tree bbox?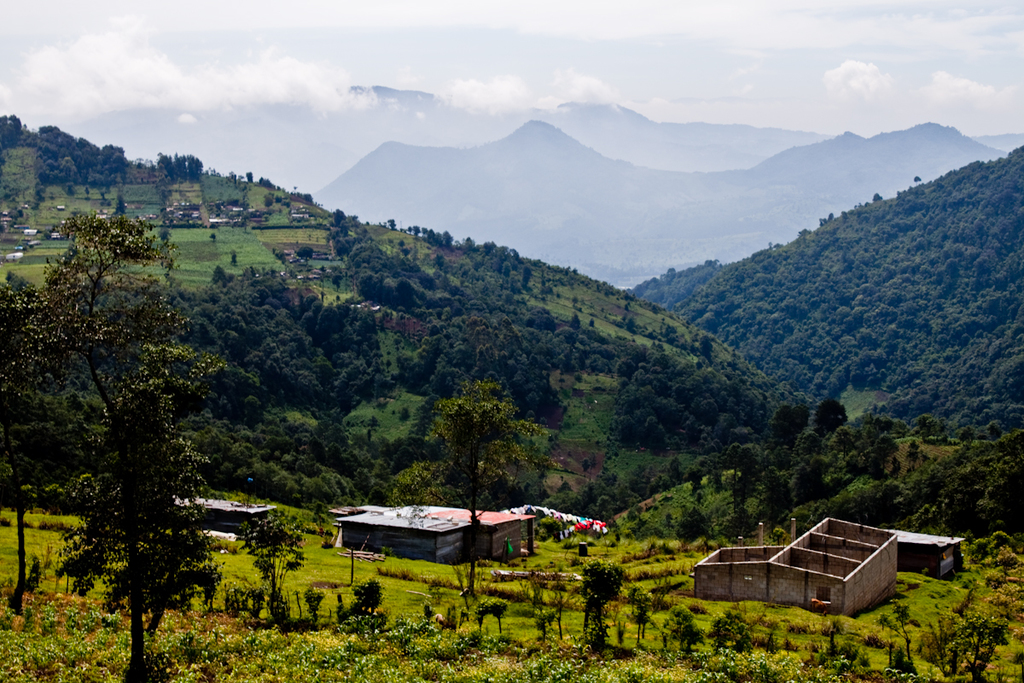
(x1=676, y1=505, x2=729, y2=548)
